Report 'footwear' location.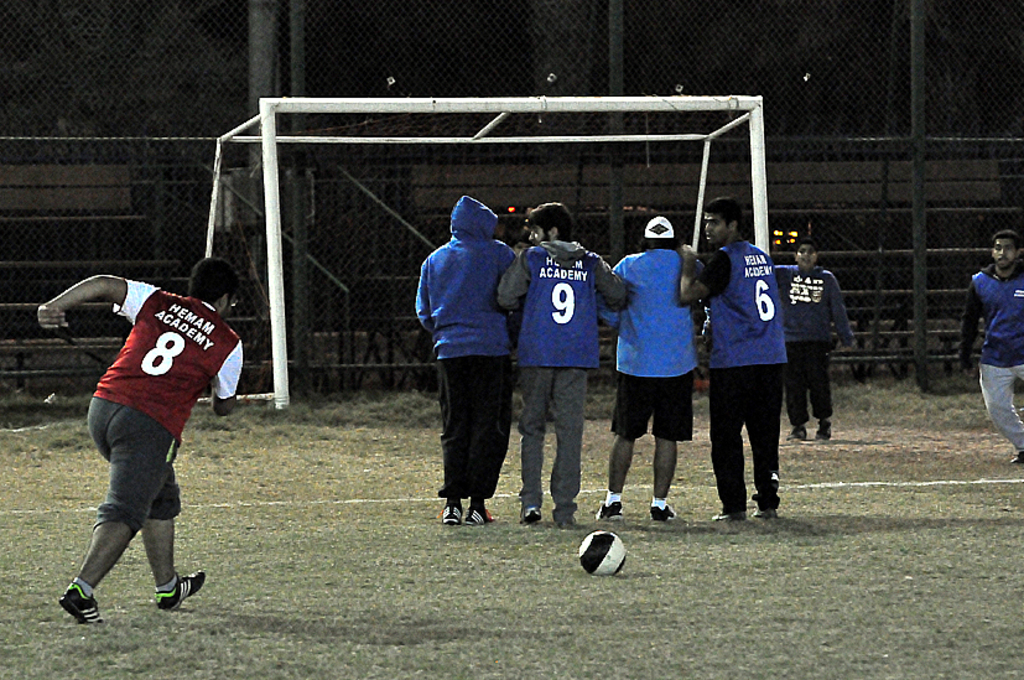
Report: bbox(1010, 450, 1023, 467).
